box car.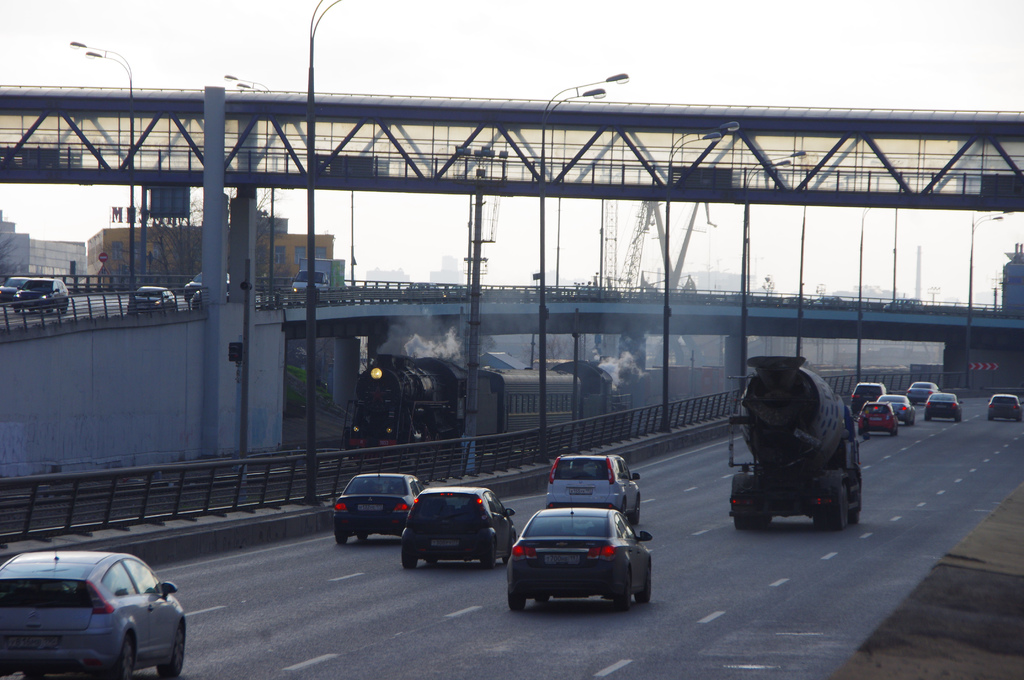
region(398, 485, 513, 563).
